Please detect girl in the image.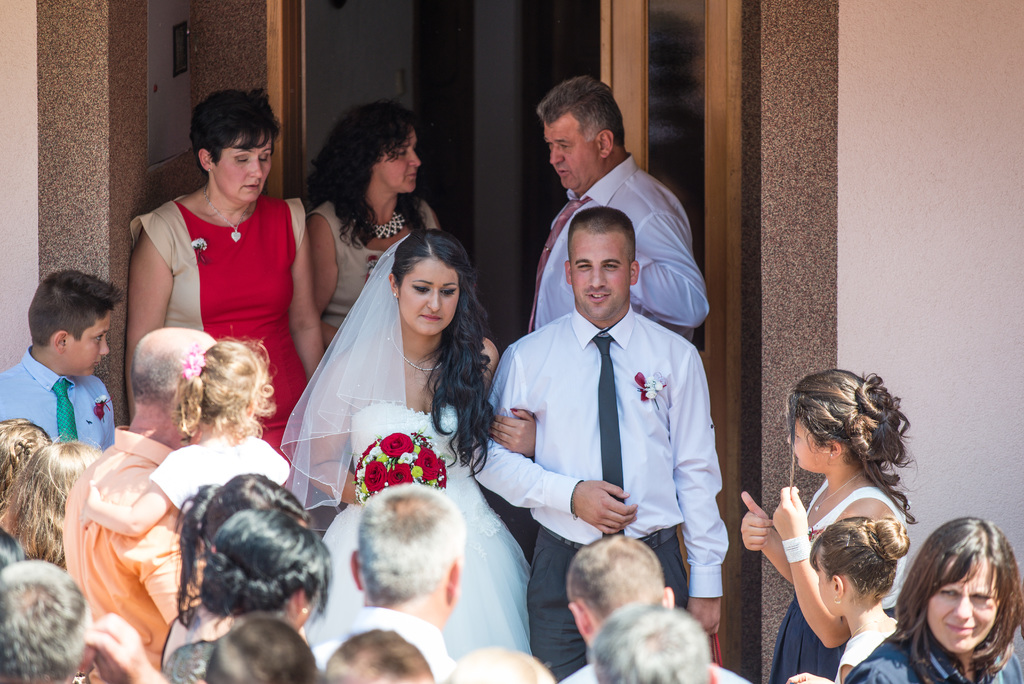
l=733, t=365, r=916, b=683.
